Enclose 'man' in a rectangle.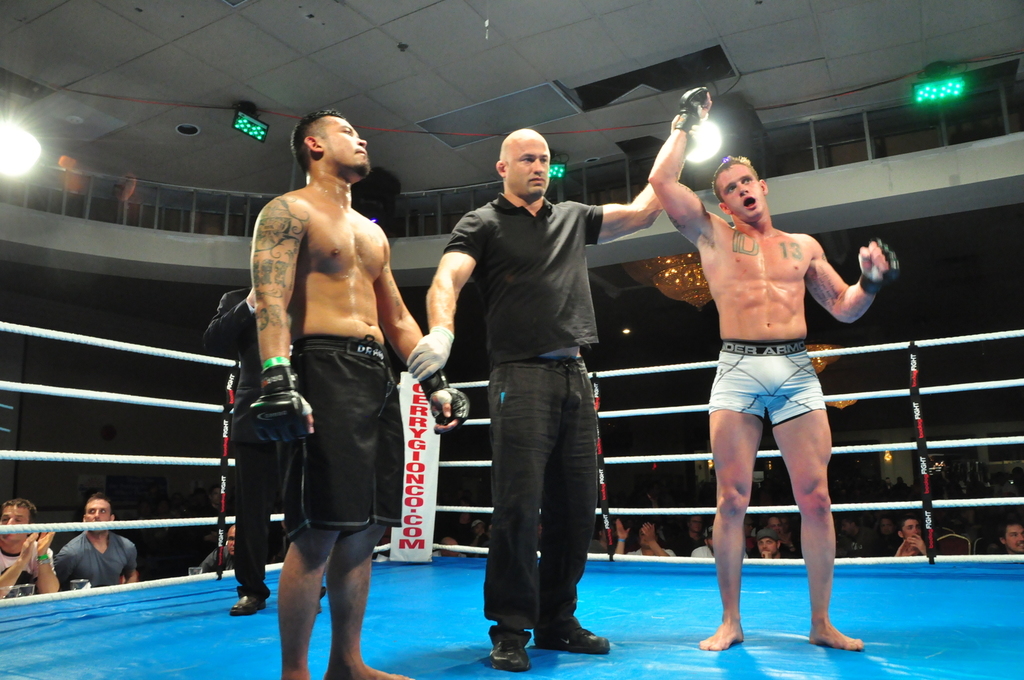
{"x1": 844, "y1": 513, "x2": 881, "y2": 555}.
